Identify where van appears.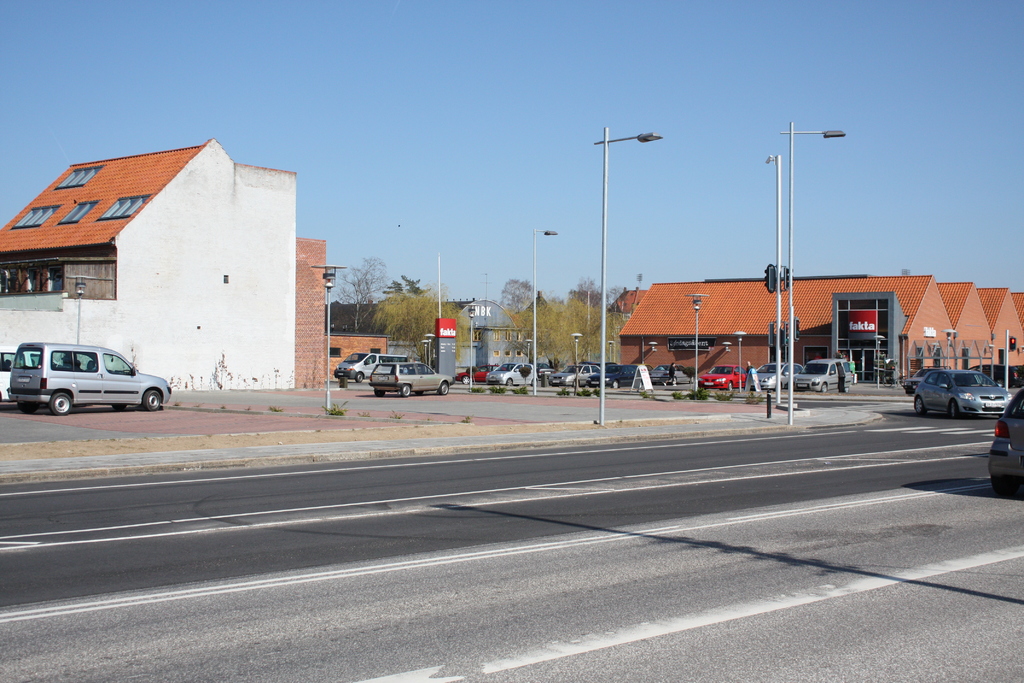
Appears at x1=794, y1=357, x2=854, y2=392.
